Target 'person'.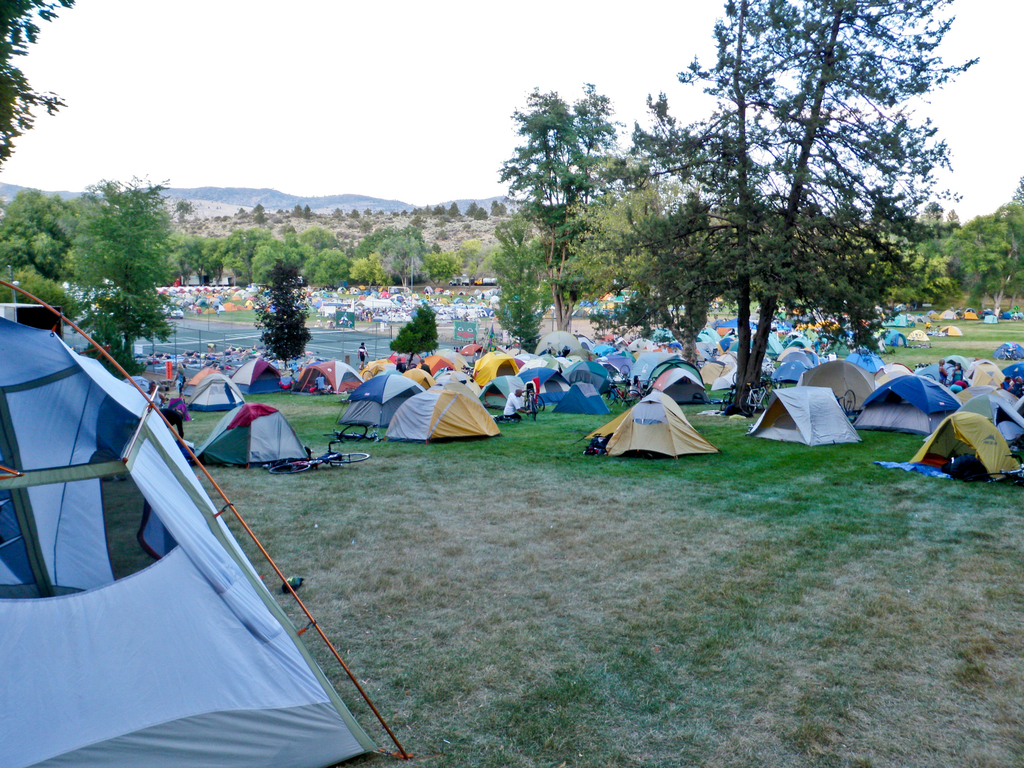
Target region: [419,358,429,376].
